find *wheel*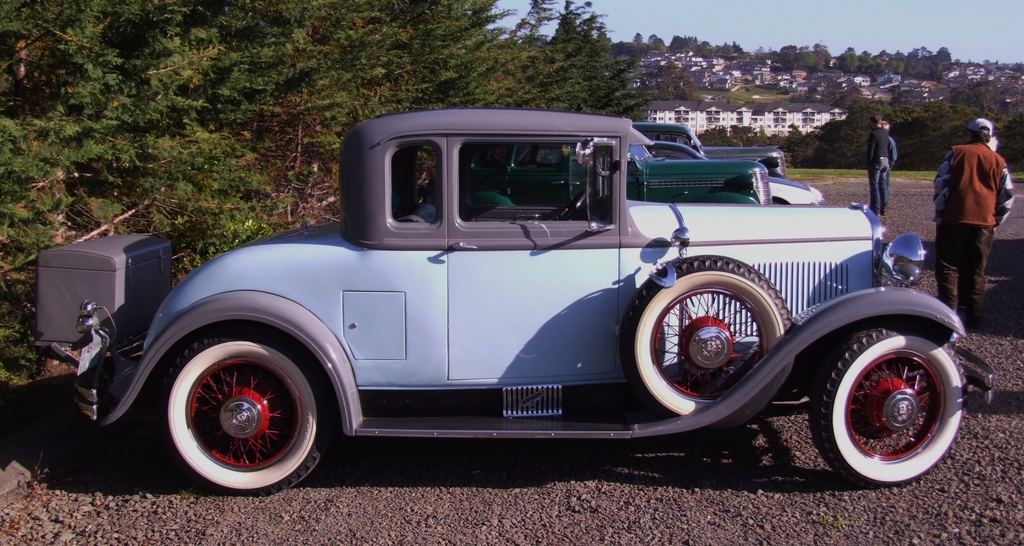
left=810, top=325, right=967, bottom=488
